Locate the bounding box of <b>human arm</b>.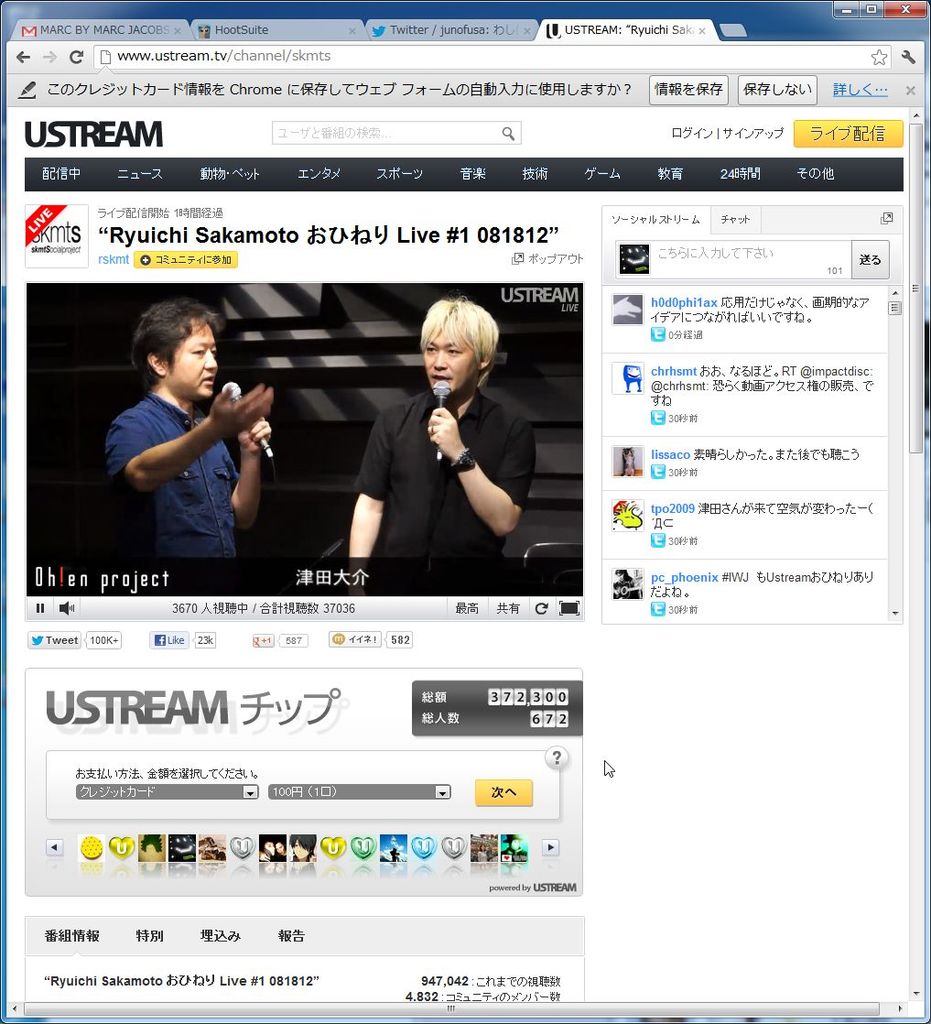
Bounding box: crop(417, 397, 545, 532).
